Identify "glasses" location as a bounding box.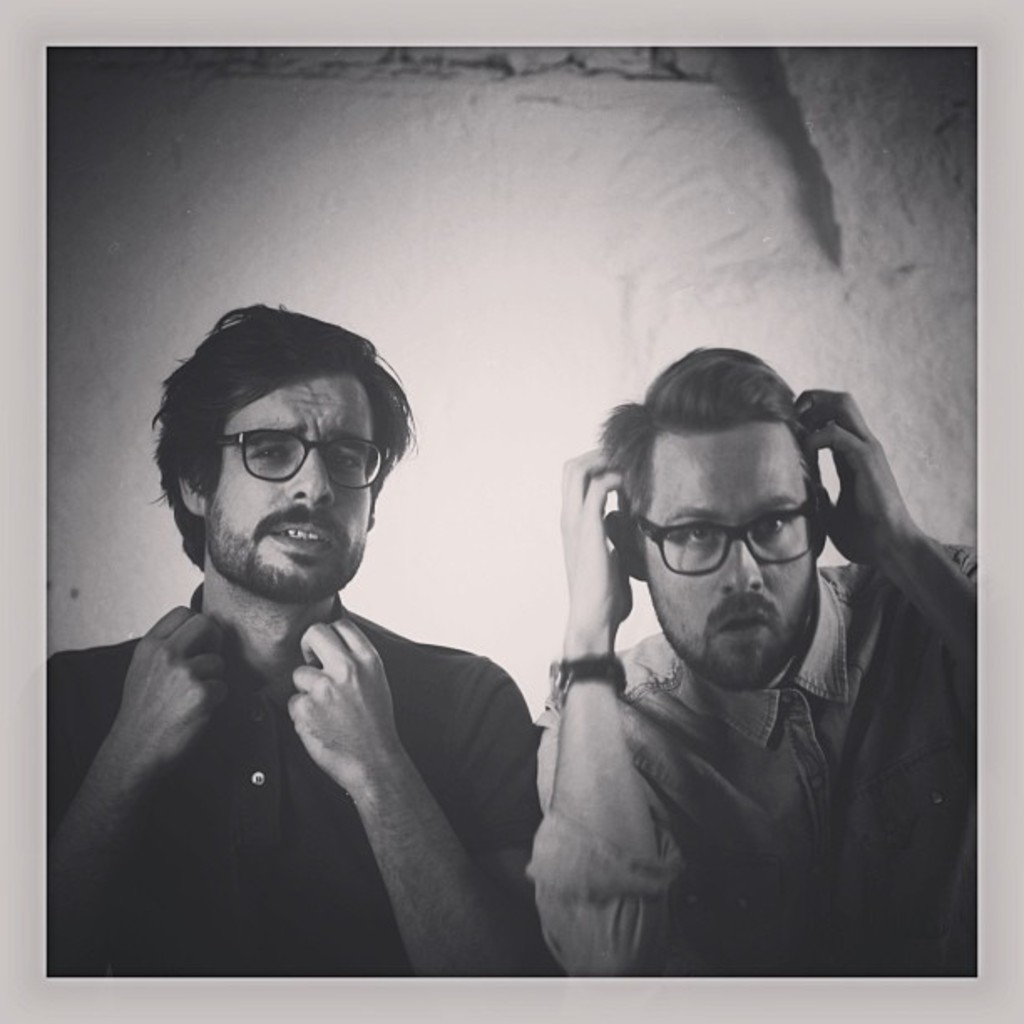
641,510,847,594.
